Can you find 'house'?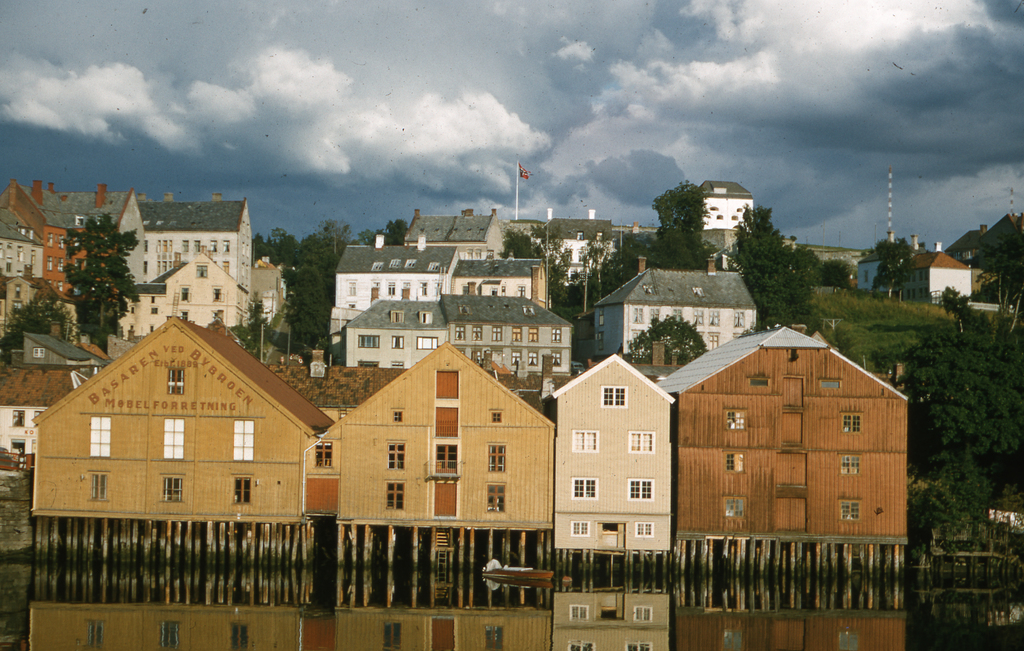
Yes, bounding box: 646,326,913,540.
